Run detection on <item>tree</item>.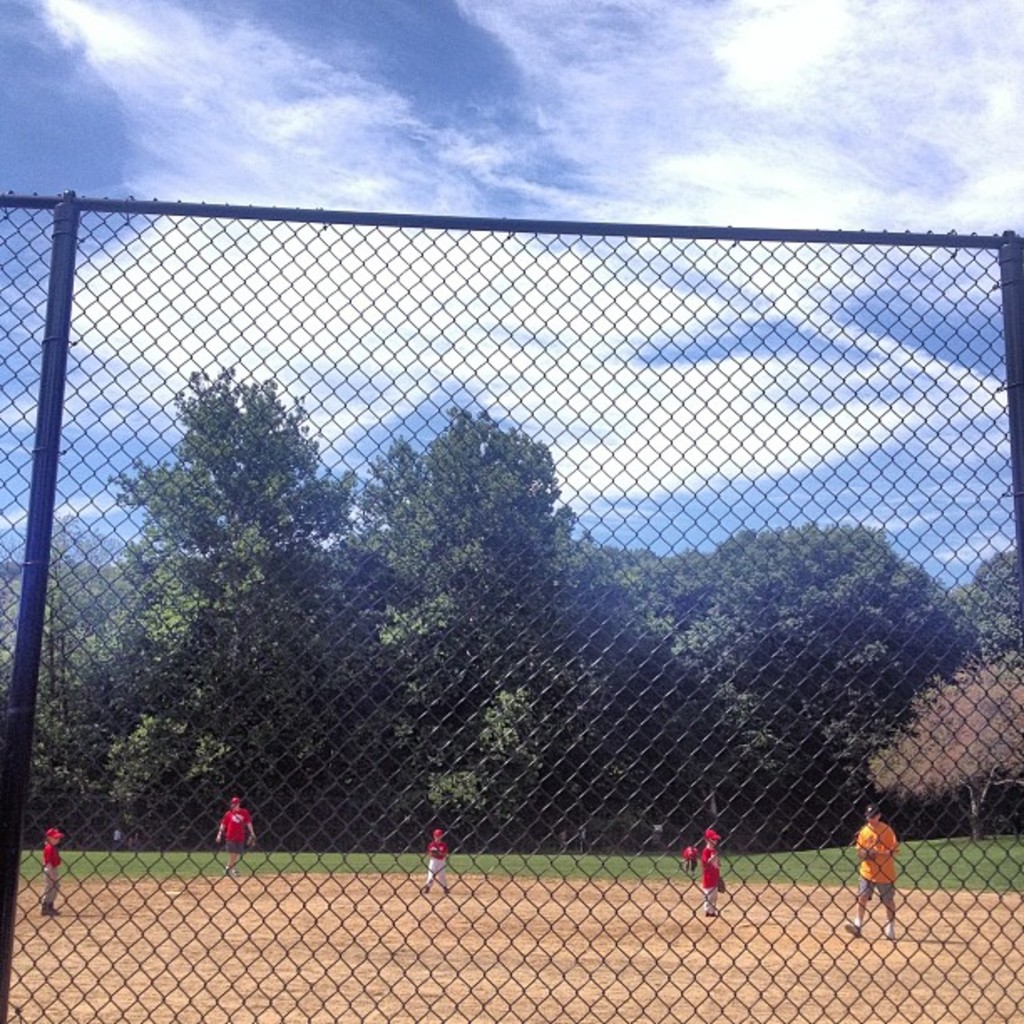
Result: crop(74, 333, 405, 852).
